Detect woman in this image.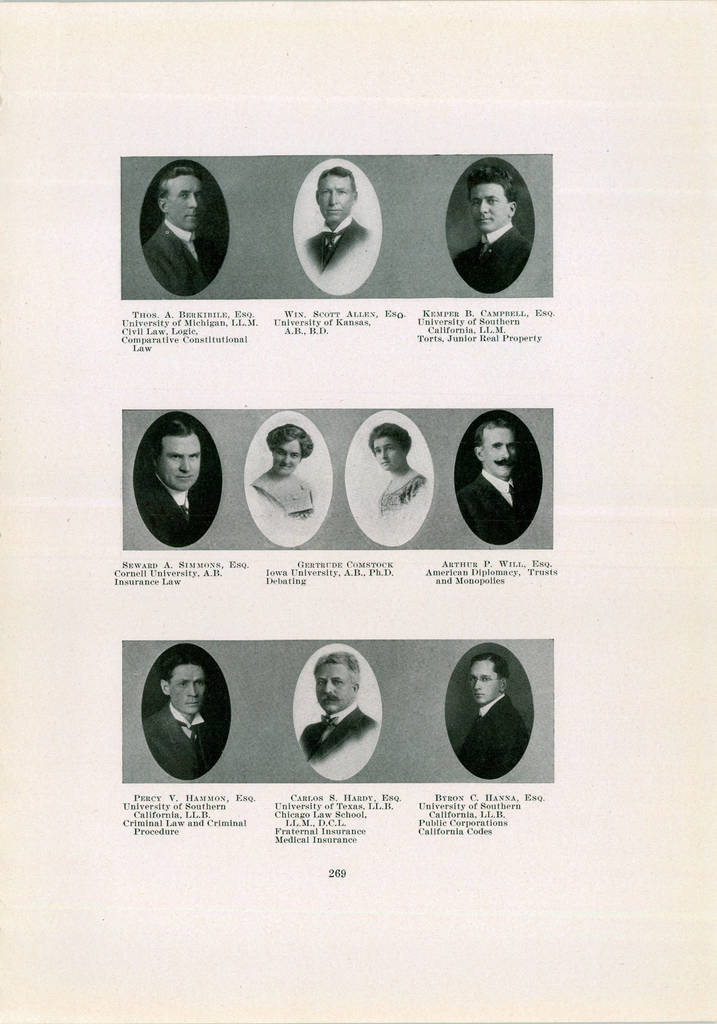
Detection: (366, 421, 433, 510).
